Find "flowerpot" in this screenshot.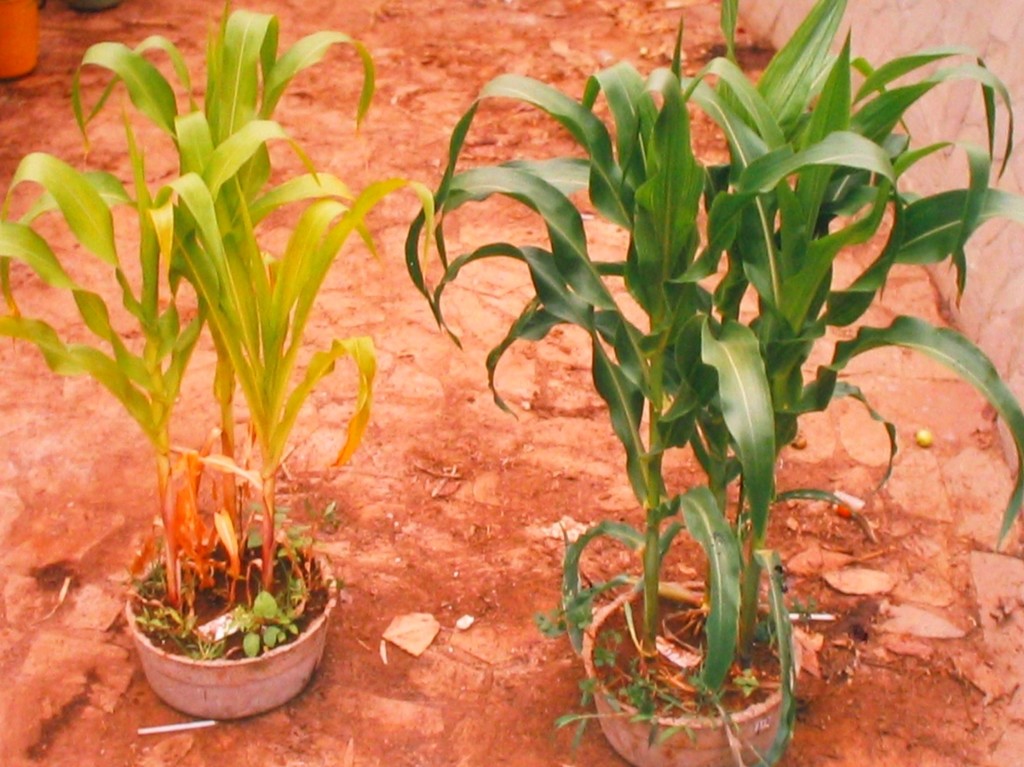
The bounding box for "flowerpot" is l=125, t=531, r=337, b=722.
